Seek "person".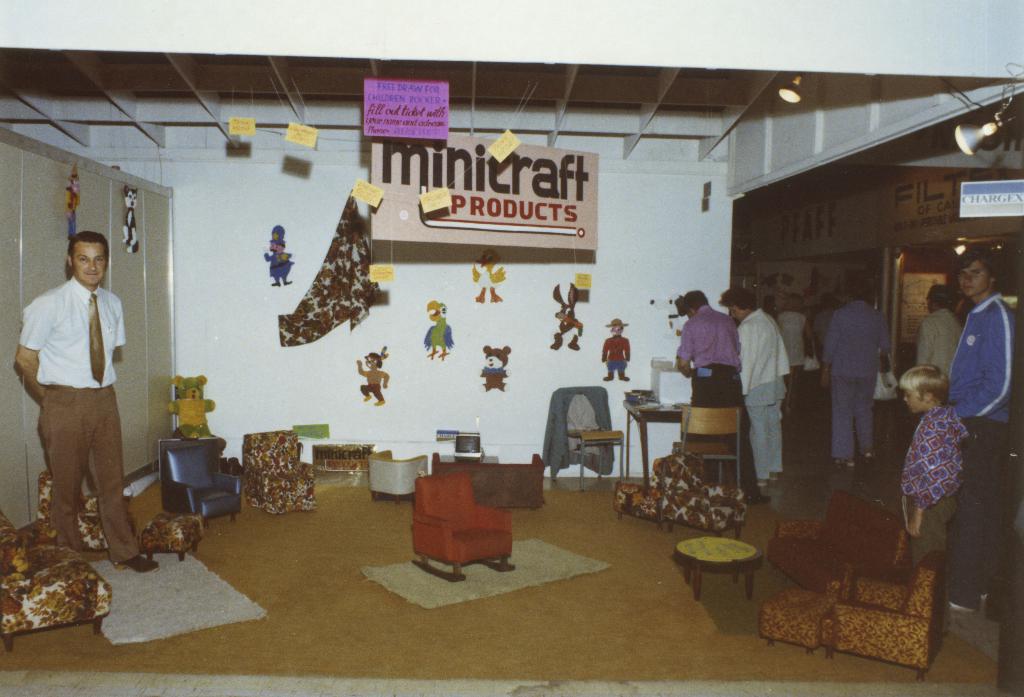
(left=813, top=293, right=828, bottom=351).
